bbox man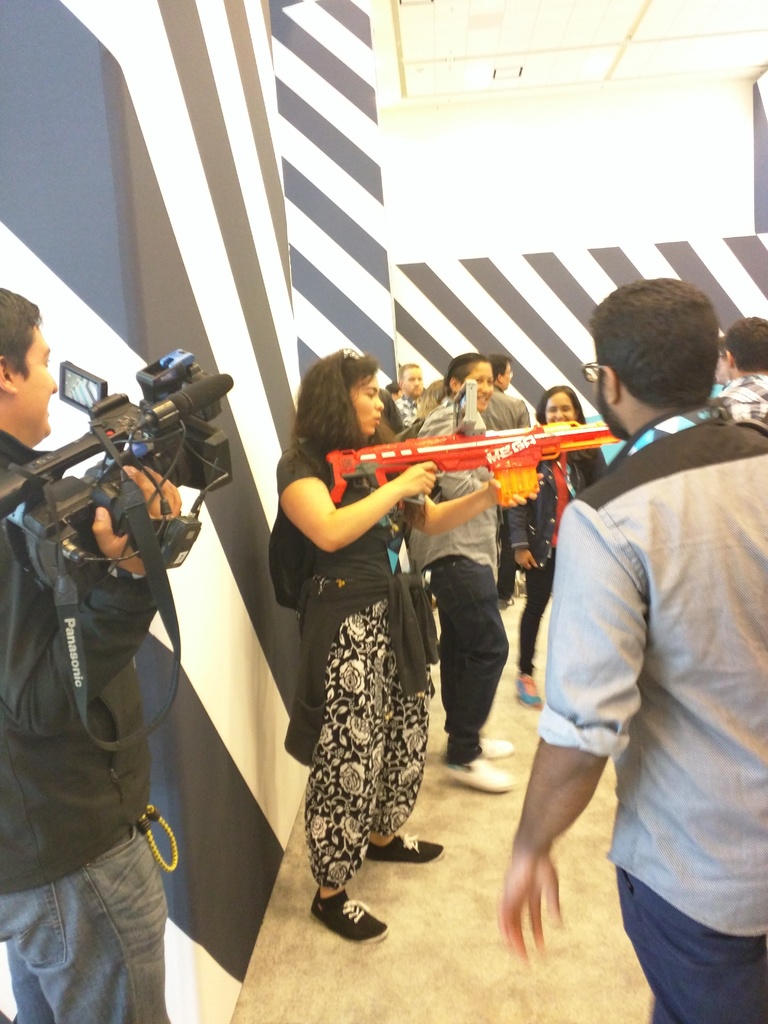
detection(503, 269, 756, 988)
